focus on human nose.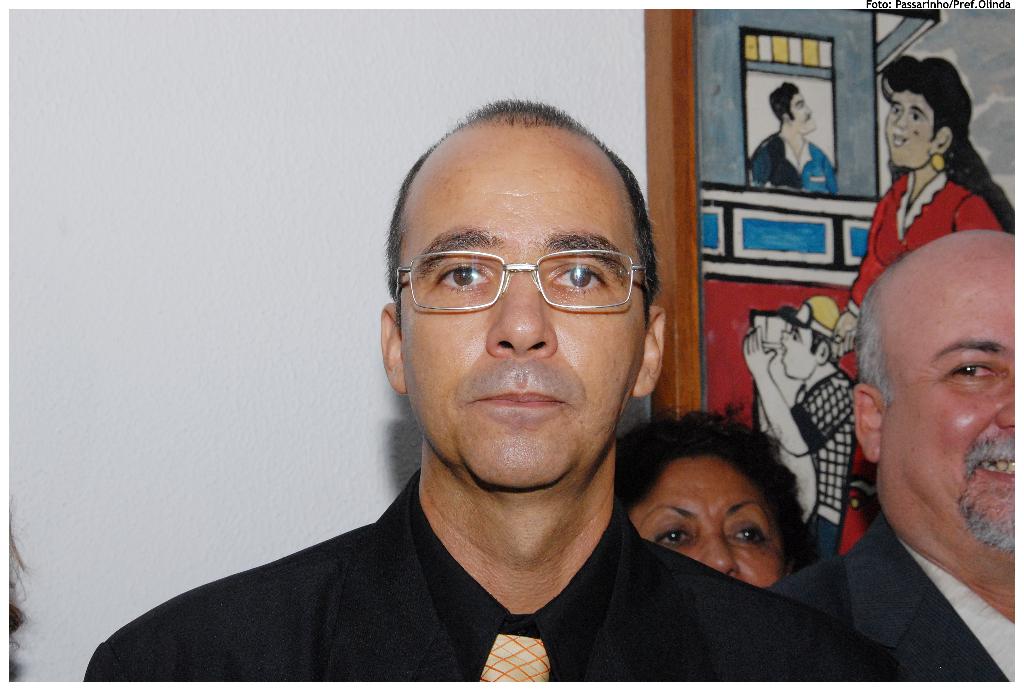
Focused at left=804, top=109, right=814, bottom=116.
